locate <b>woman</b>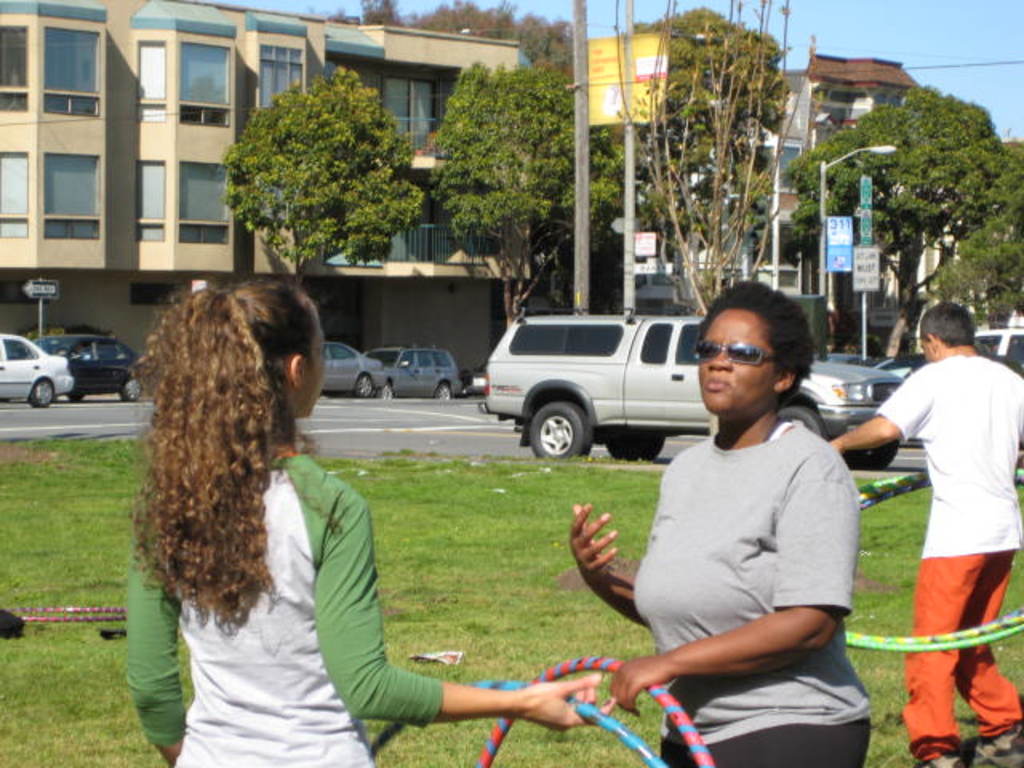
<bbox>136, 277, 622, 766</bbox>
